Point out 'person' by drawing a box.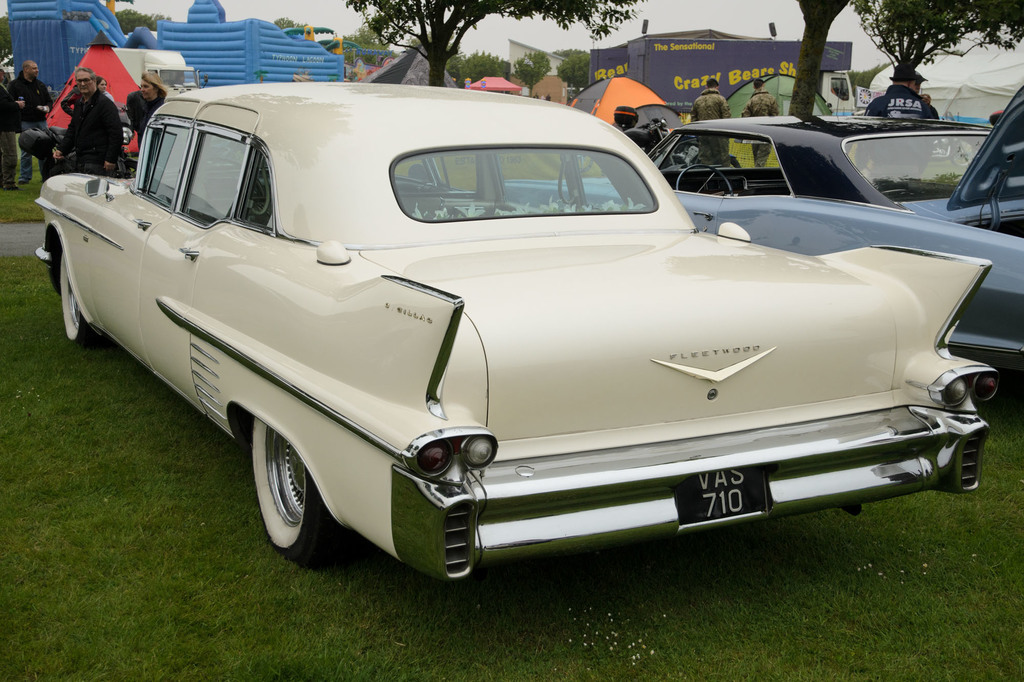
bbox(916, 93, 942, 121).
